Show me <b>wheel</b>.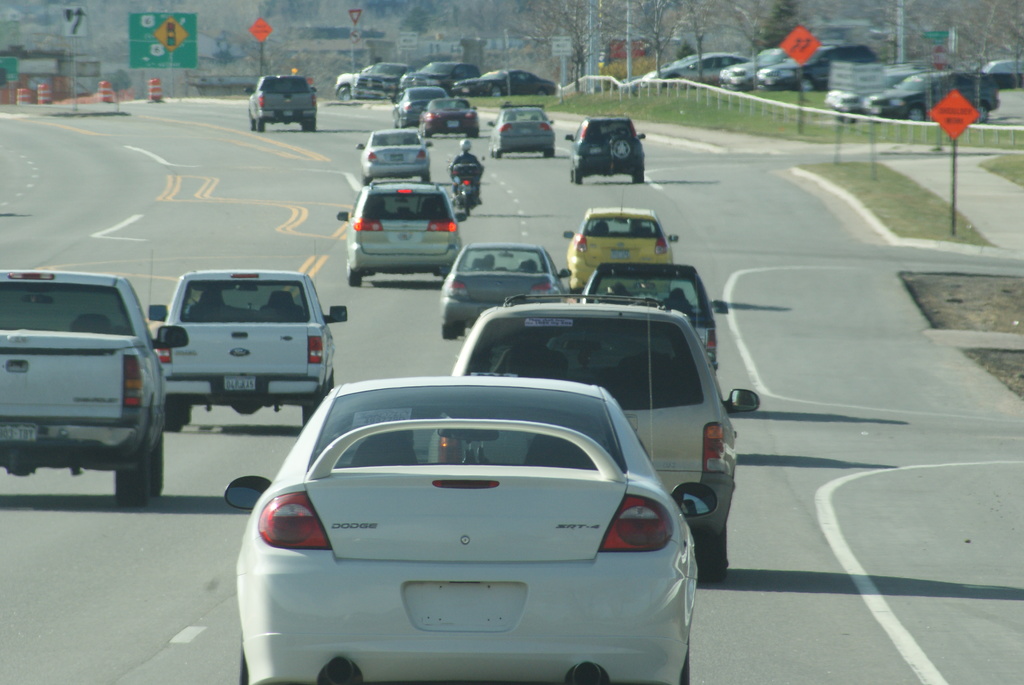
<b>wheel</b> is here: region(255, 120, 266, 131).
